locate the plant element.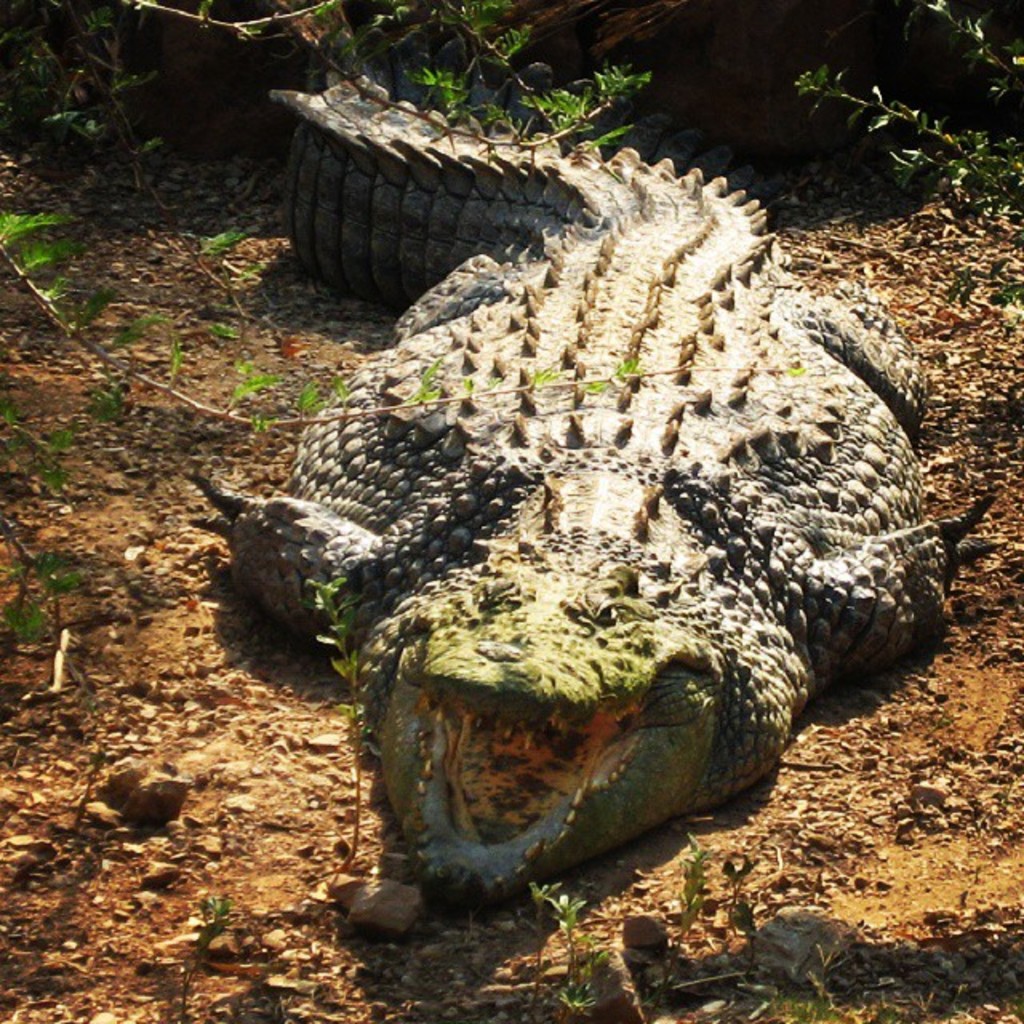
Element bbox: l=792, t=0, r=1022, b=262.
